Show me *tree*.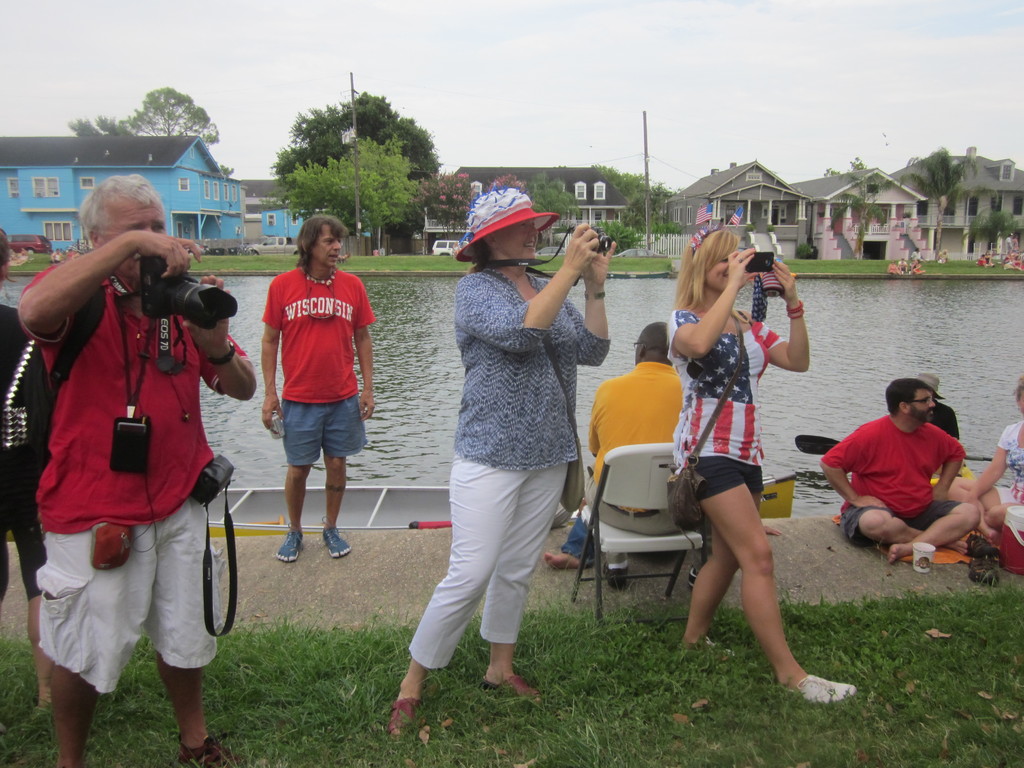
*tree* is here: {"left": 959, "top": 206, "right": 1023, "bottom": 255}.
